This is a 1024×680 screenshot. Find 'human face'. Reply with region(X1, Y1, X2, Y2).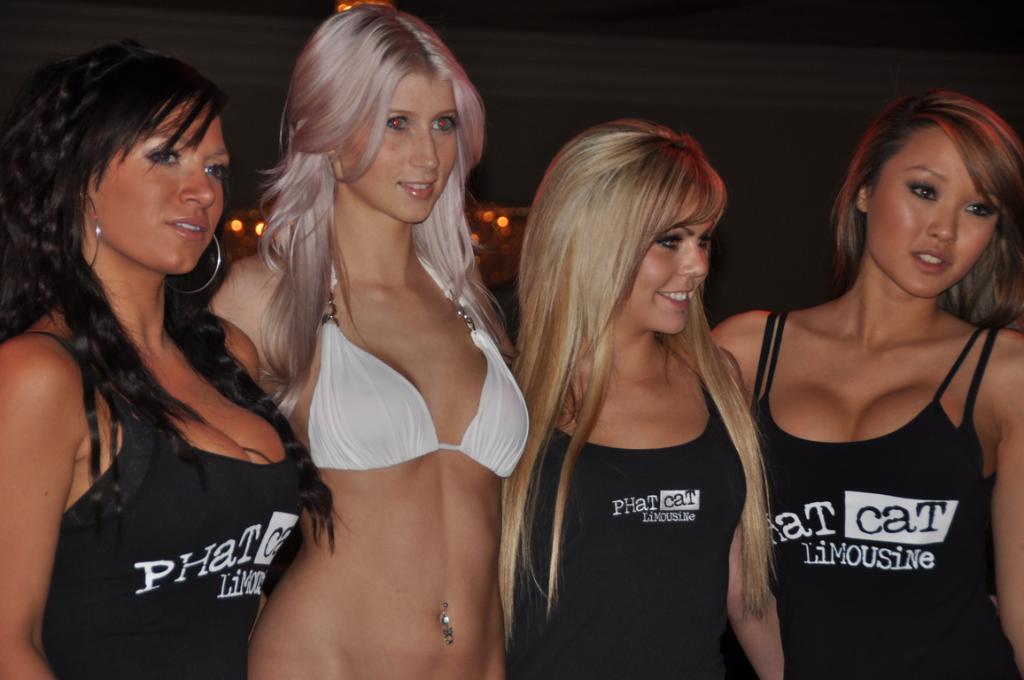
region(873, 128, 989, 294).
